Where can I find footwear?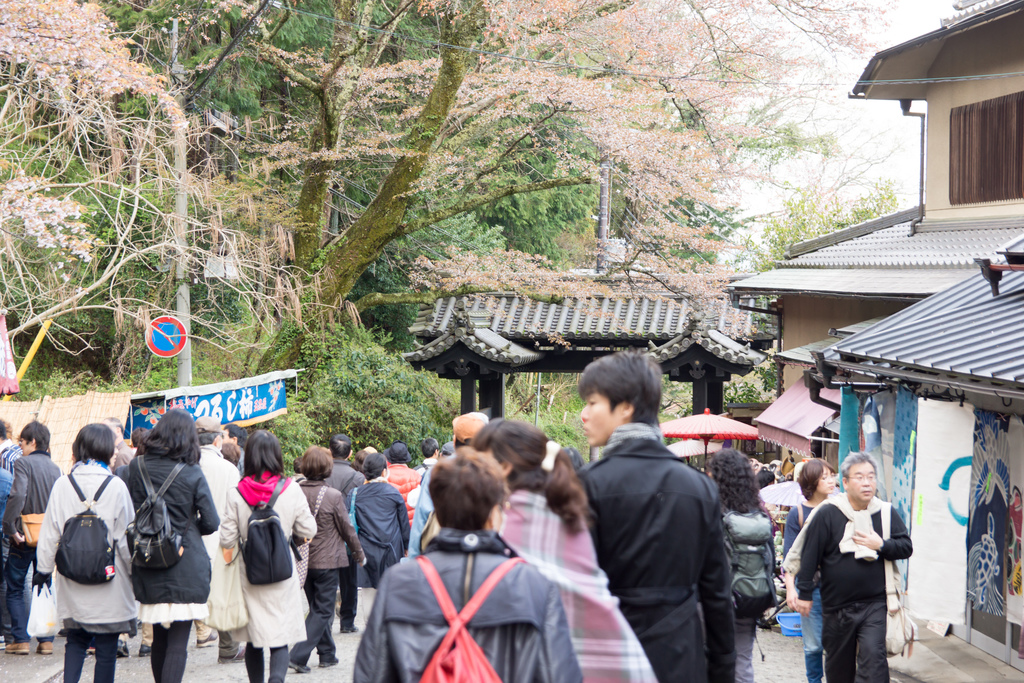
You can find it at box=[138, 644, 152, 657].
